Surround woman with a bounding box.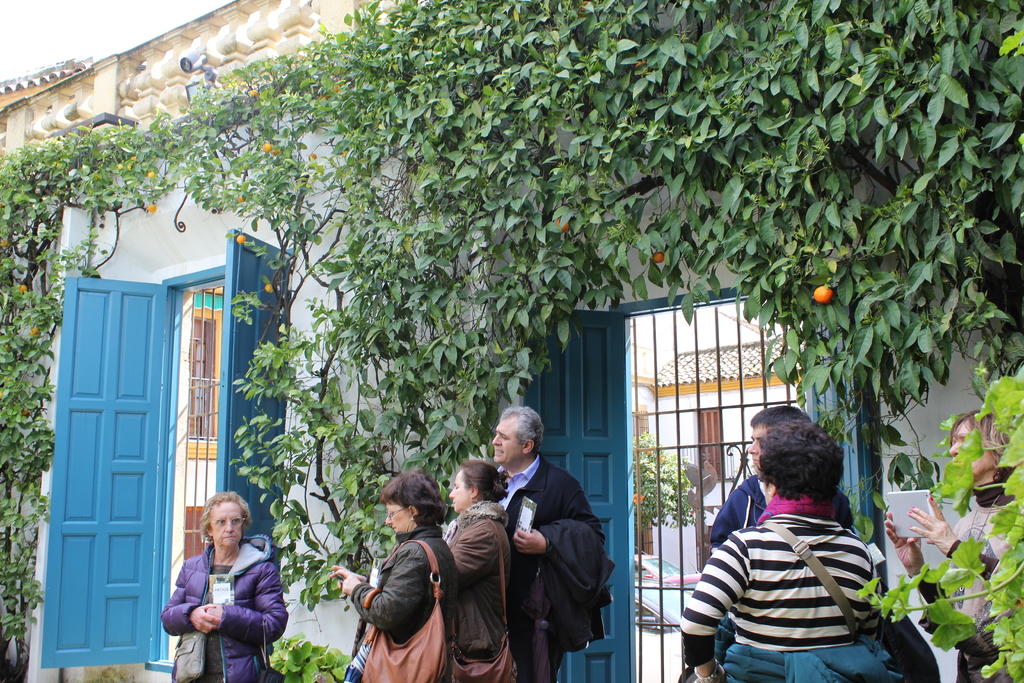
890,404,1016,682.
